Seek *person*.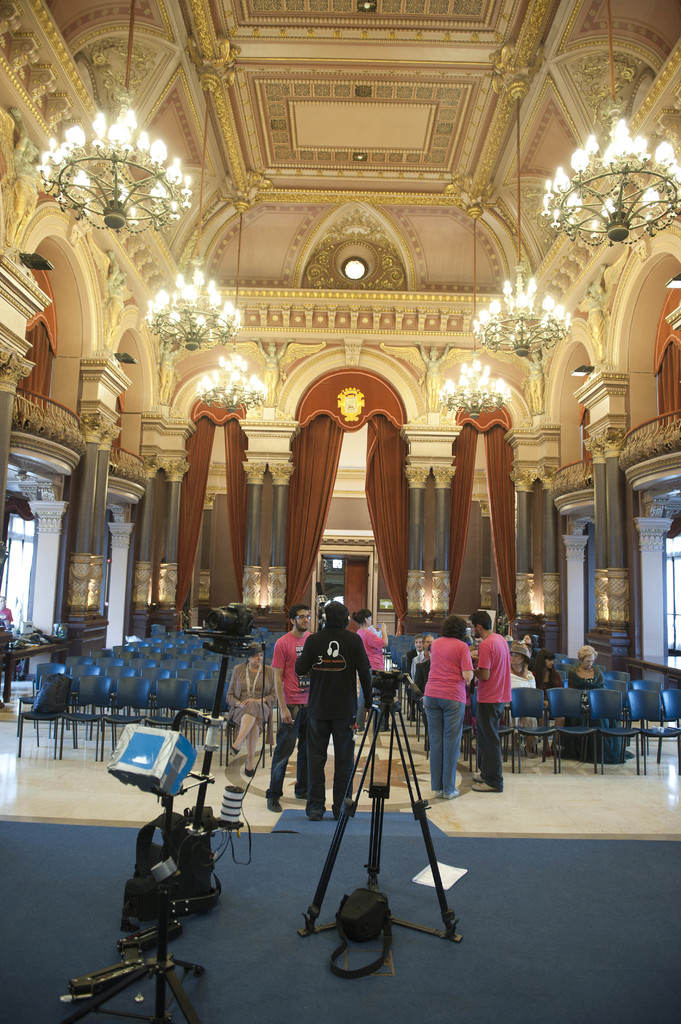
[left=570, top=647, right=598, bottom=687].
